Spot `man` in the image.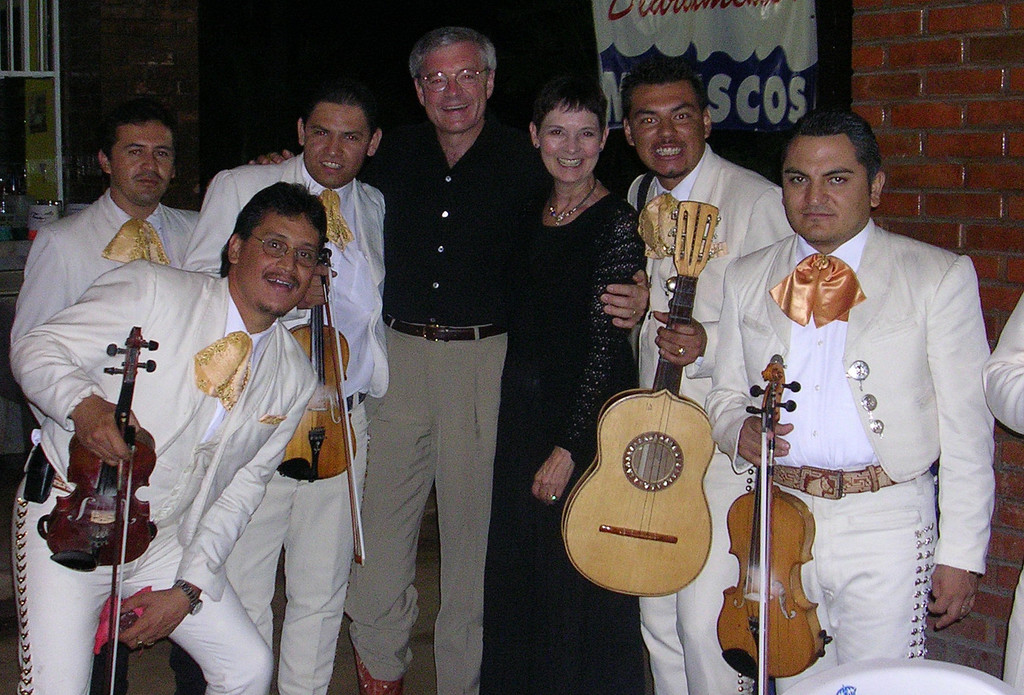
`man` found at <bbox>9, 182, 330, 694</bbox>.
